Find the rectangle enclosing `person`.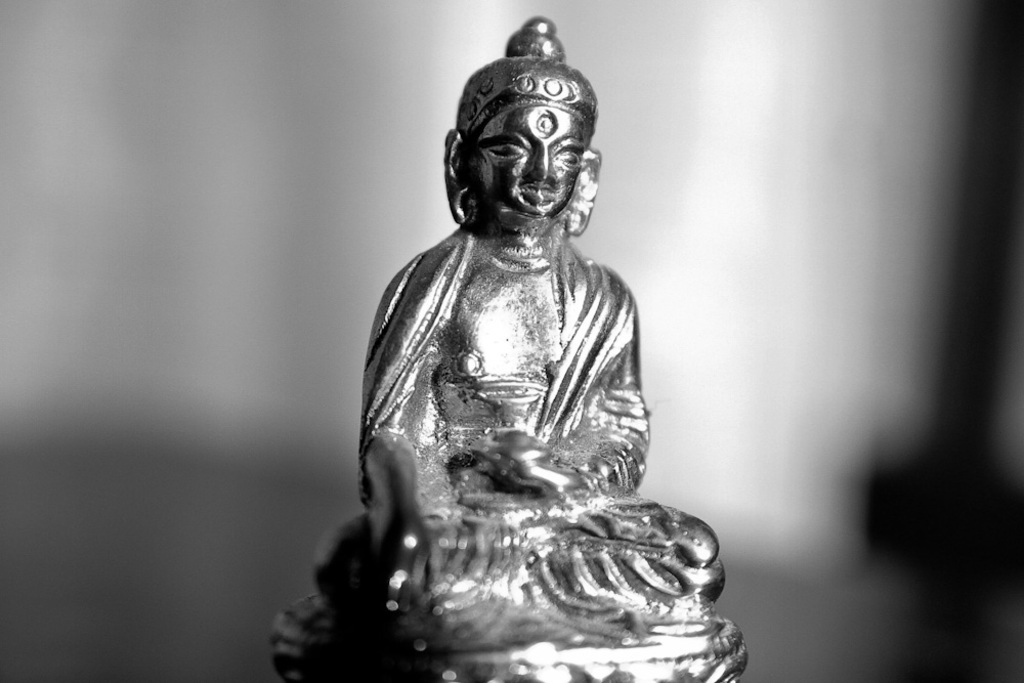
[311,15,727,648].
